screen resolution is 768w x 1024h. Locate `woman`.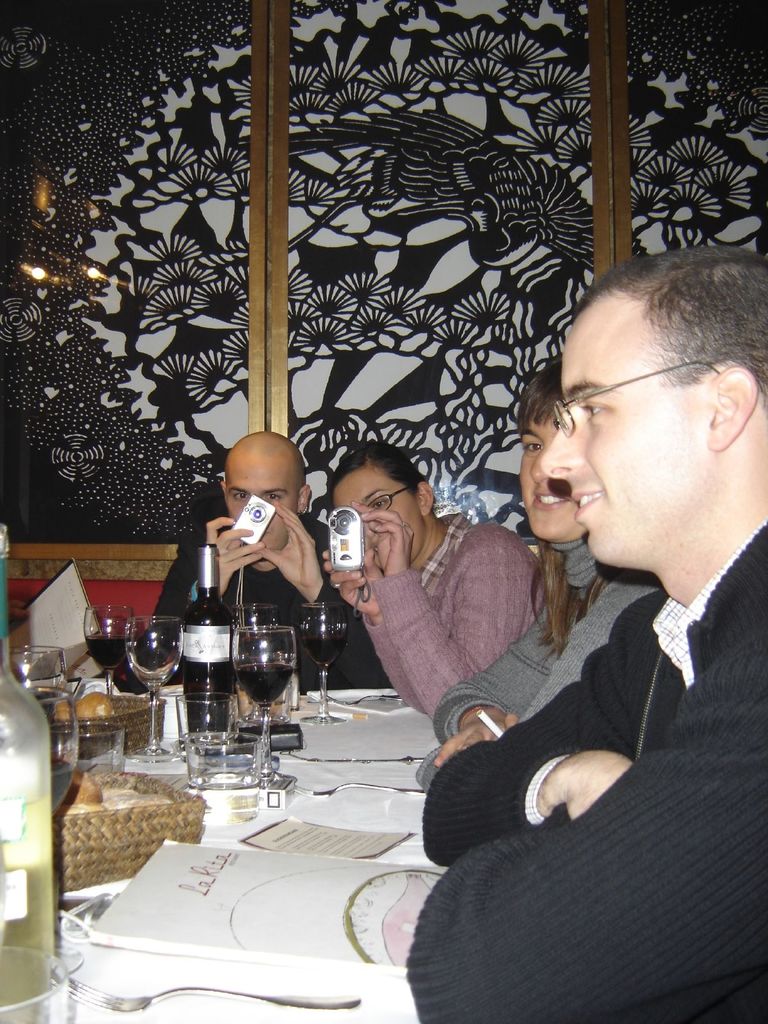
x1=415 y1=347 x2=662 y2=795.
